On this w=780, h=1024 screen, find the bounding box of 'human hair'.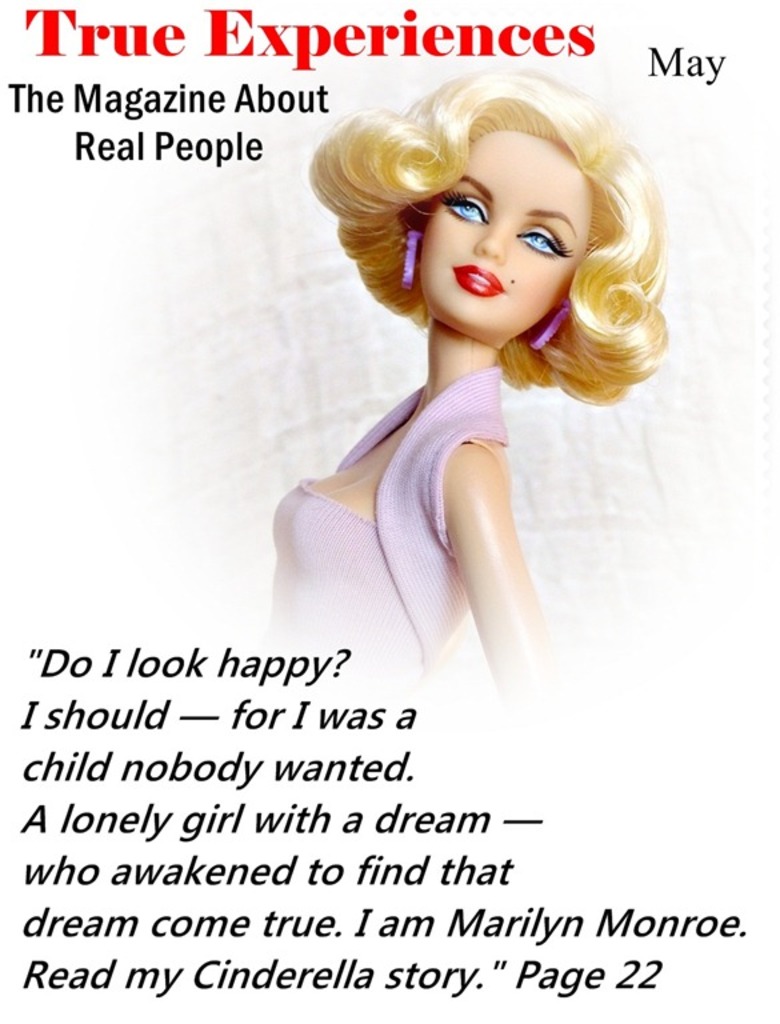
Bounding box: bbox=(295, 57, 665, 440).
